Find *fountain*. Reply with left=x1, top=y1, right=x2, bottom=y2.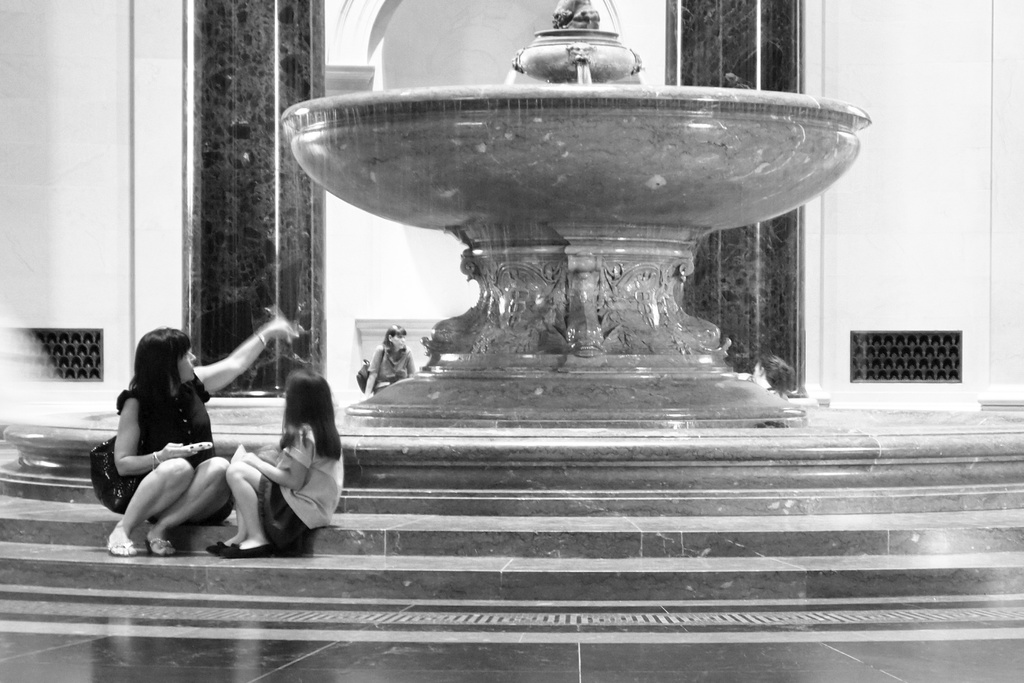
left=281, top=0, right=871, bottom=441.
